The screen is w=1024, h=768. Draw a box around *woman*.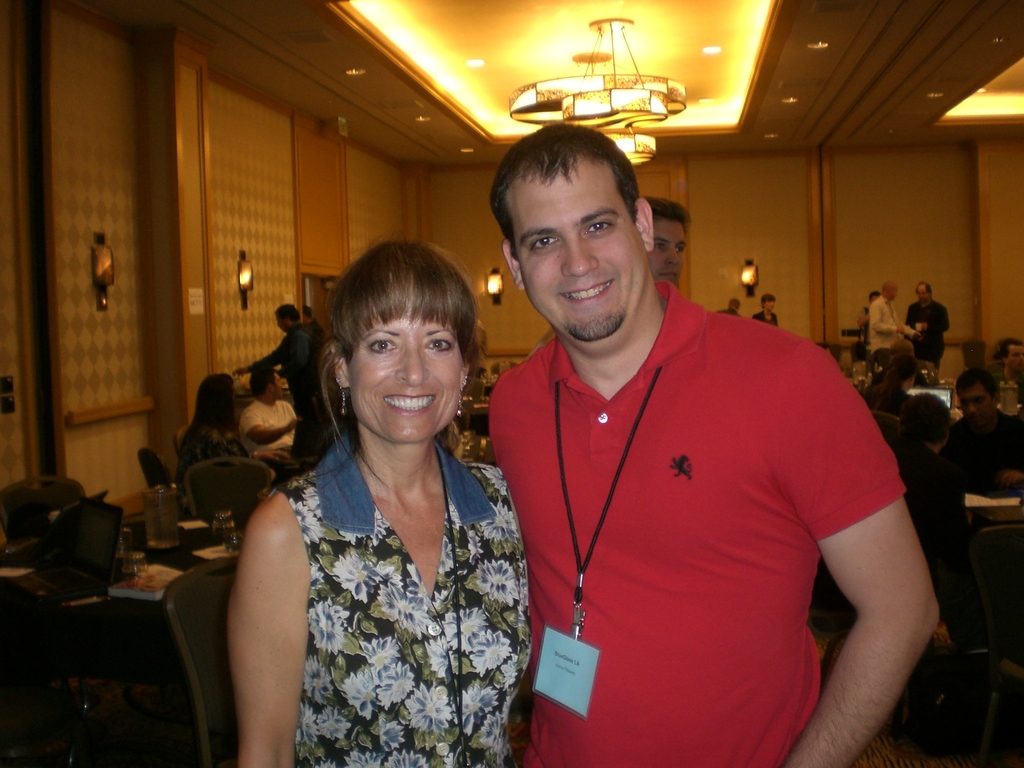
<region>220, 228, 536, 756</region>.
